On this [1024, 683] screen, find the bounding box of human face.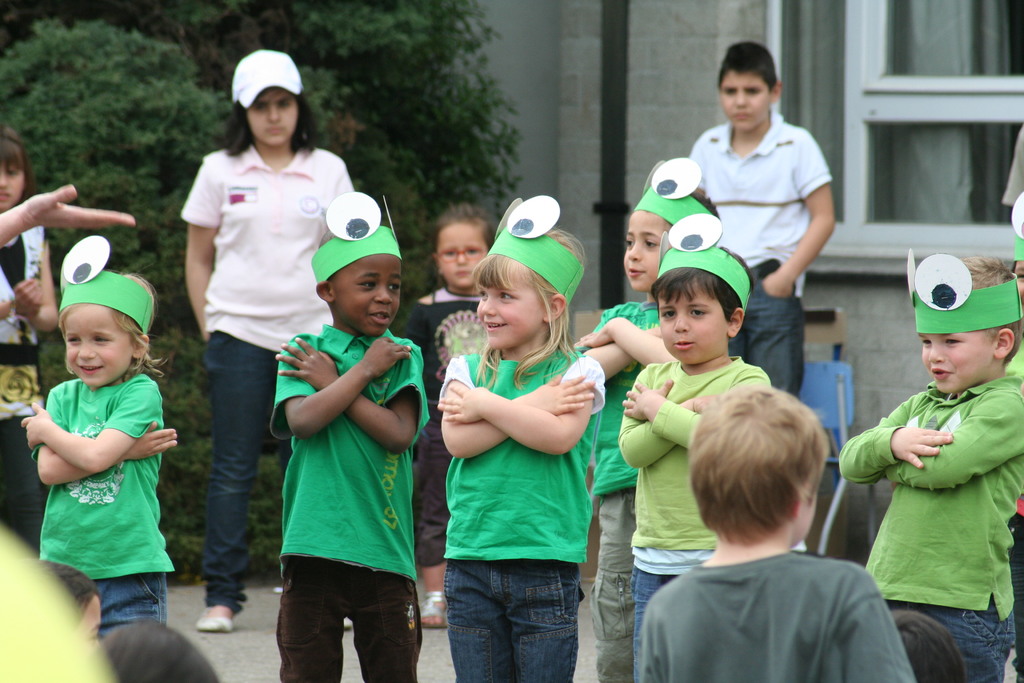
Bounding box: bbox=(243, 83, 301, 144).
